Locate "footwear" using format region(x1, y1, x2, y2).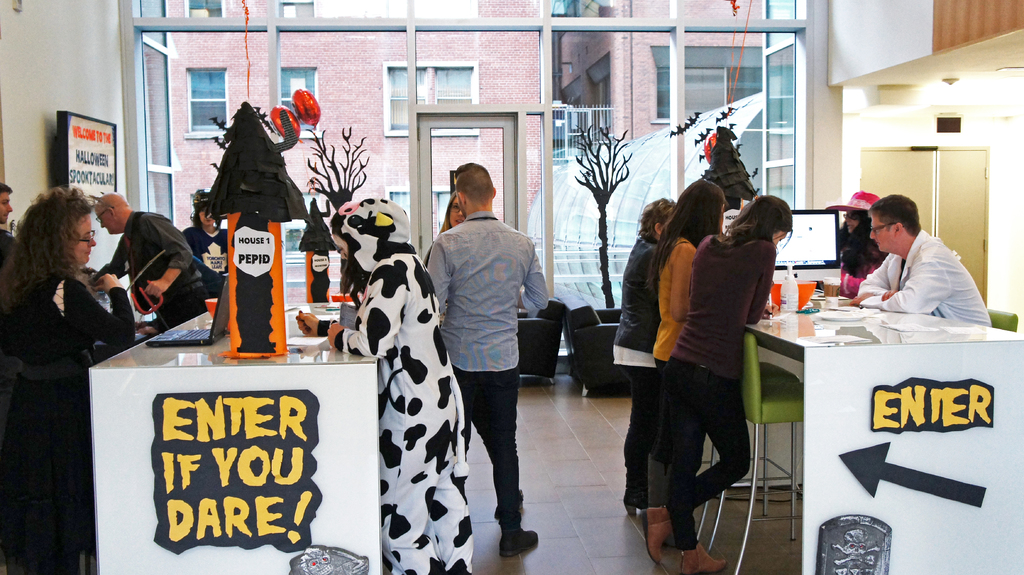
region(644, 503, 672, 565).
